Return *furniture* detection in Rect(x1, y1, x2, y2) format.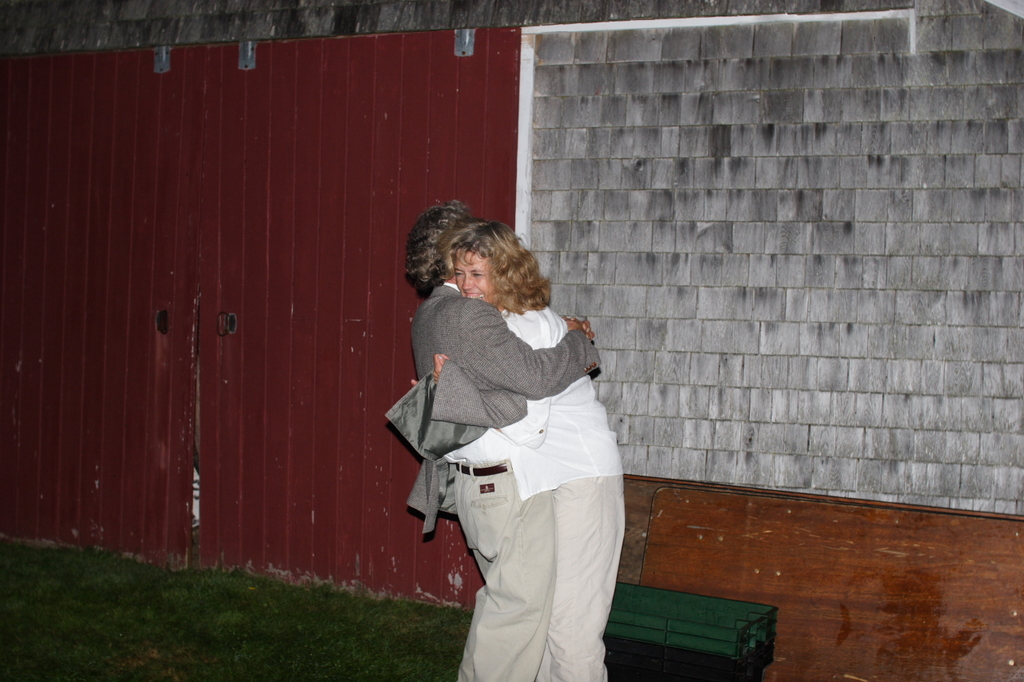
Rect(605, 634, 774, 681).
